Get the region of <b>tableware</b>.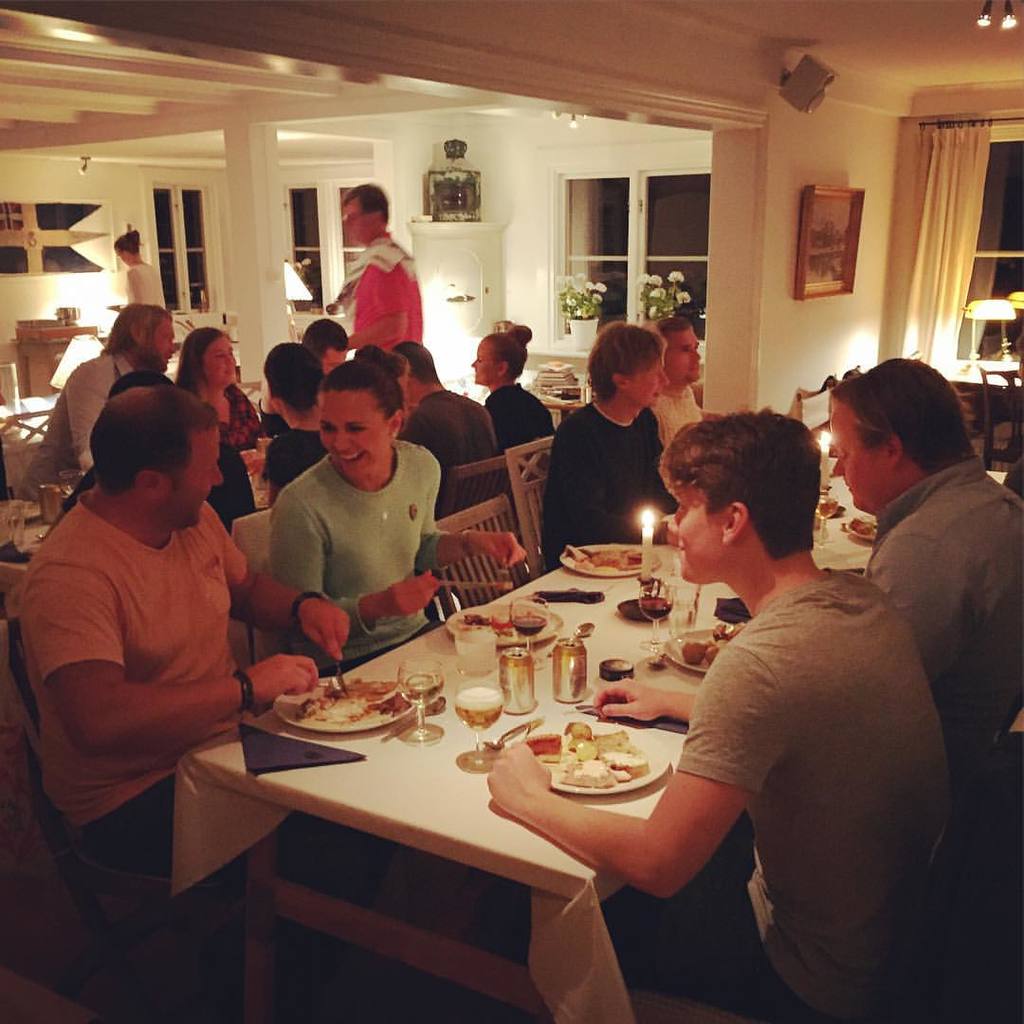
bbox(317, 678, 345, 694).
